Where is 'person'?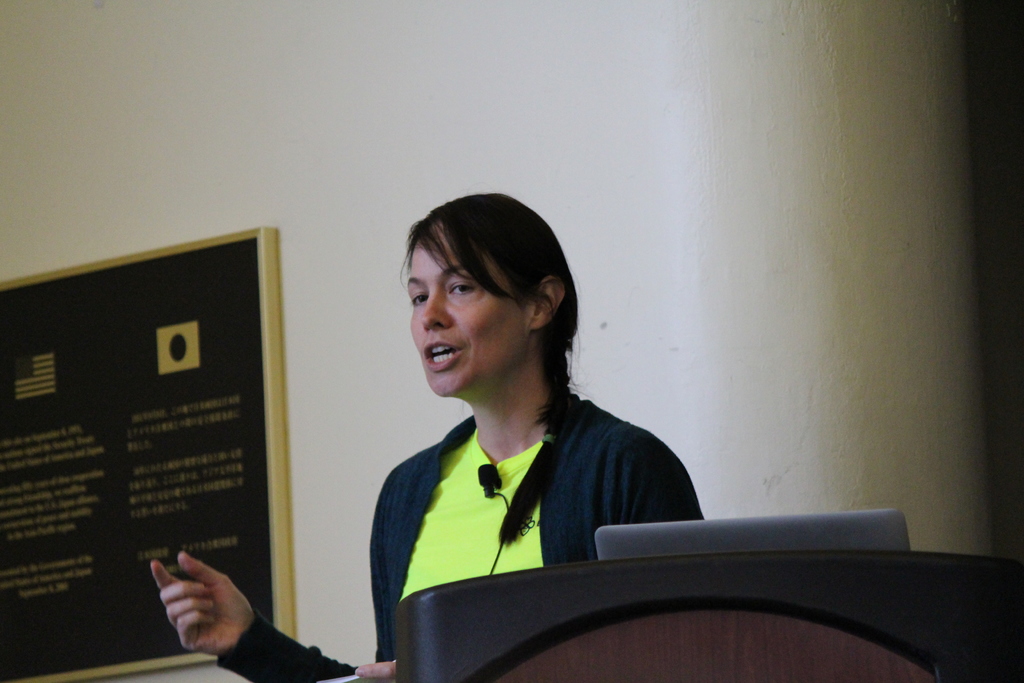
x1=149, y1=188, x2=707, y2=682.
